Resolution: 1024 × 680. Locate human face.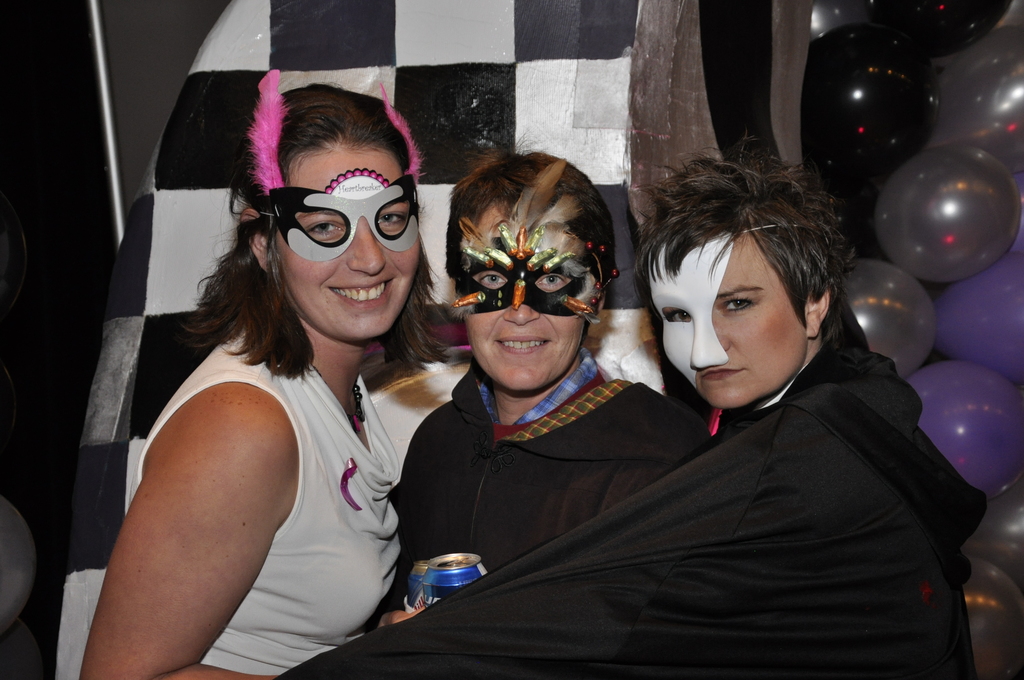
649:234:806:407.
